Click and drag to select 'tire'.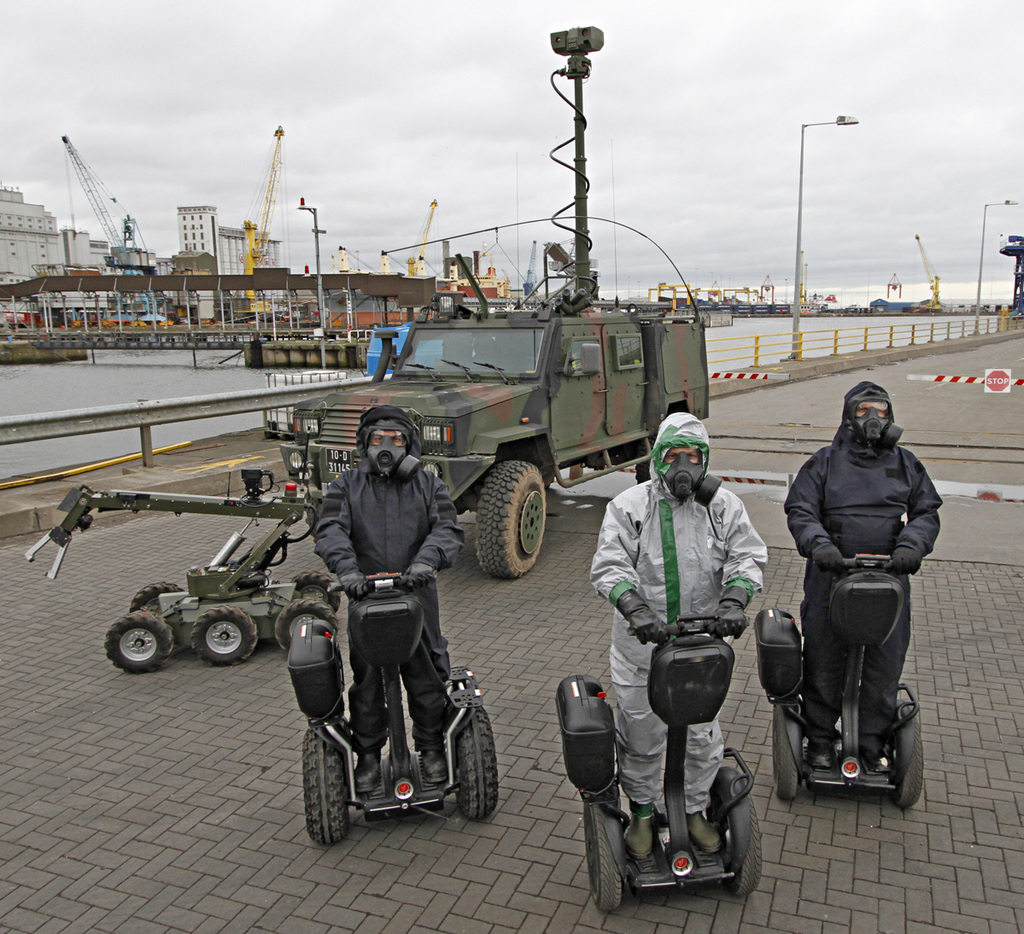
Selection: left=188, top=603, right=259, bottom=666.
